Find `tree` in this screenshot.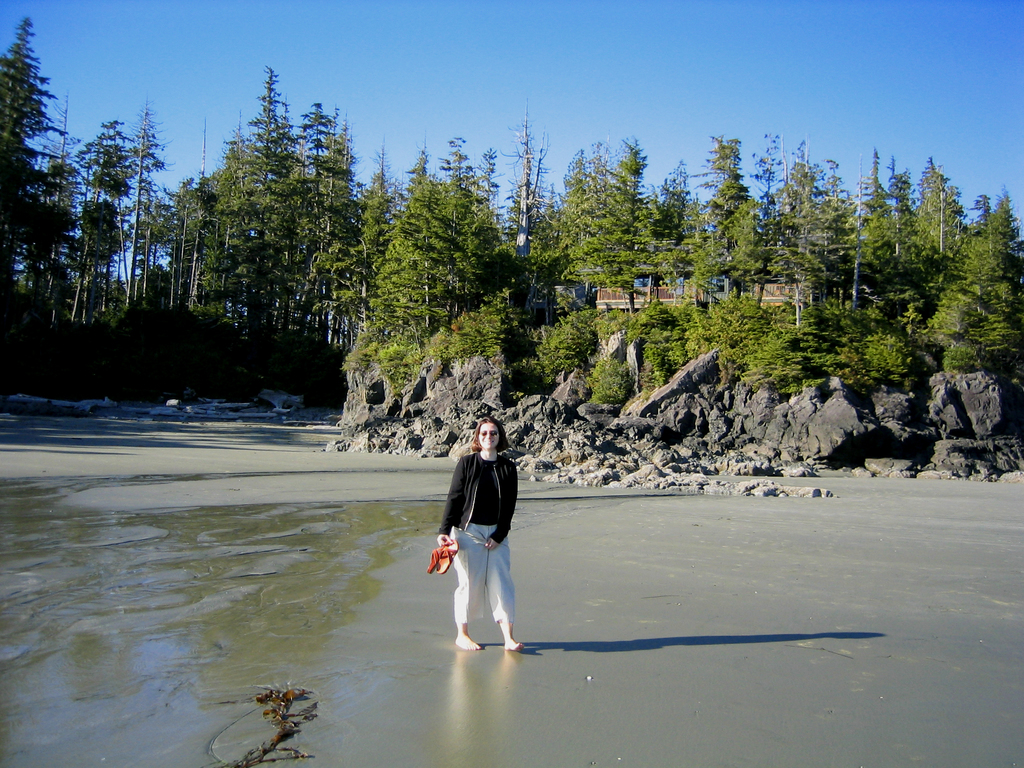
The bounding box for `tree` is bbox(691, 127, 800, 373).
